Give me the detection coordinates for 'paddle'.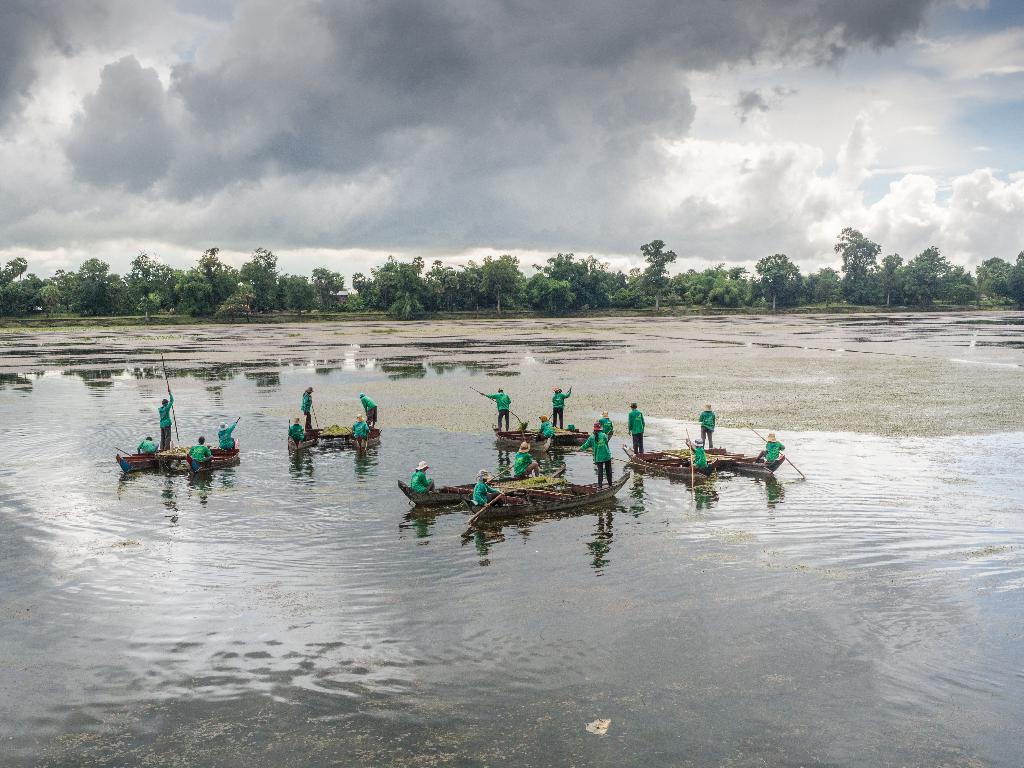
(x1=218, y1=415, x2=239, y2=450).
